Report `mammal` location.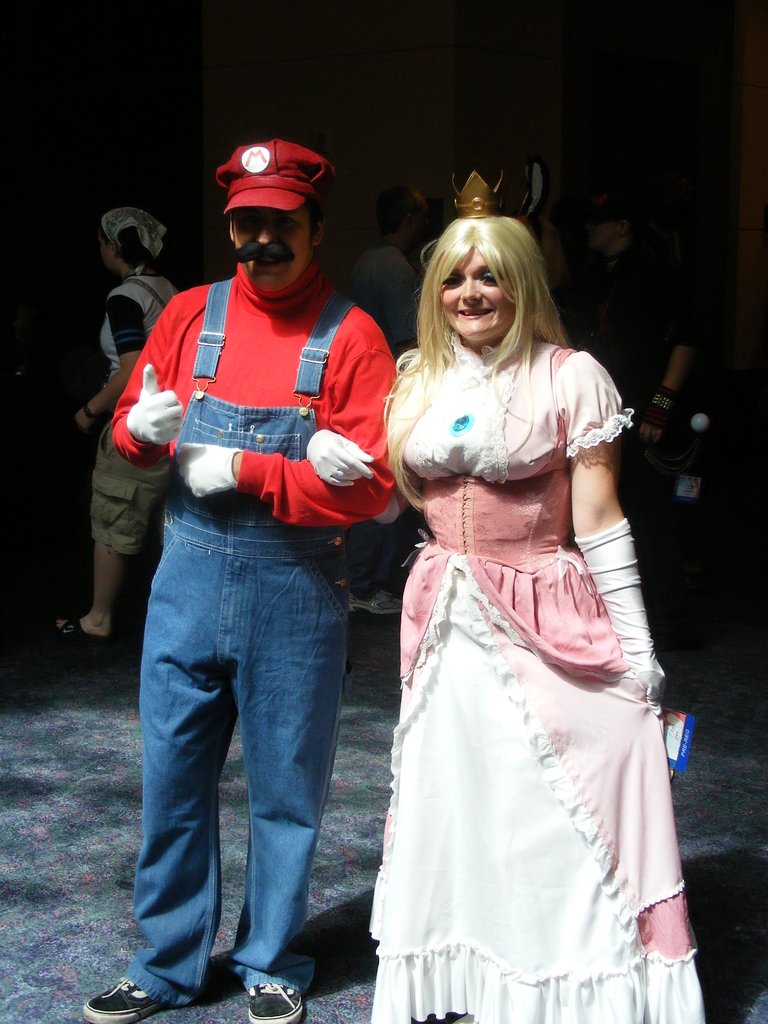
Report: left=346, top=181, right=433, bottom=617.
